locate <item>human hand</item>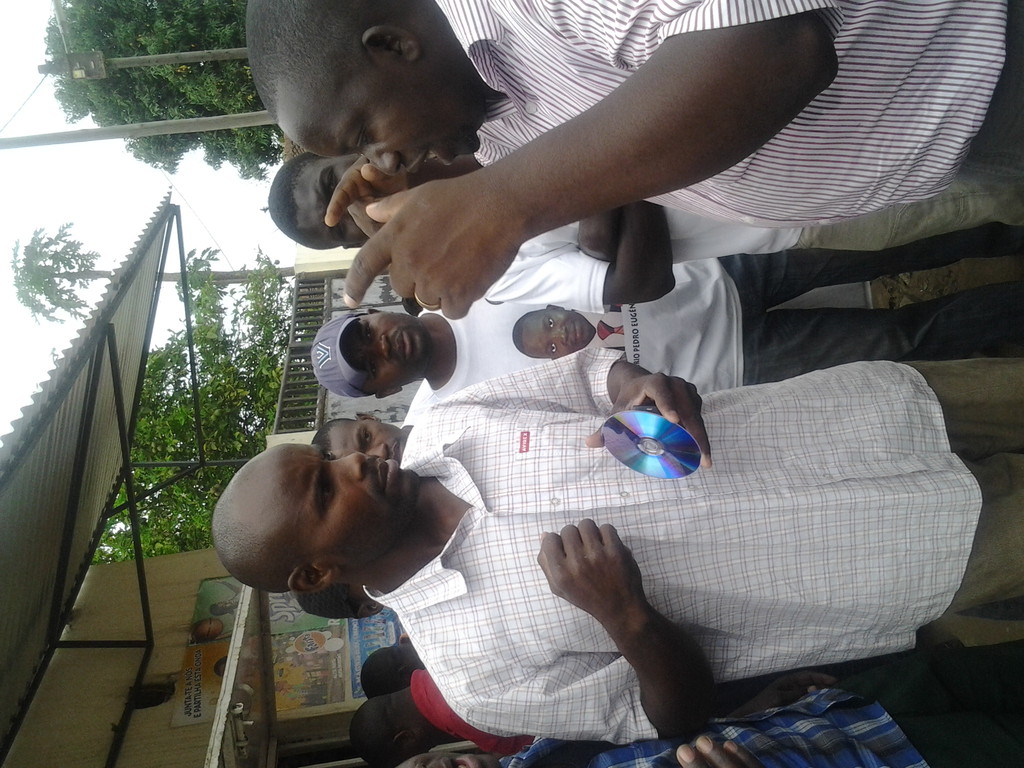
bbox=[319, 155, 413, 239]
